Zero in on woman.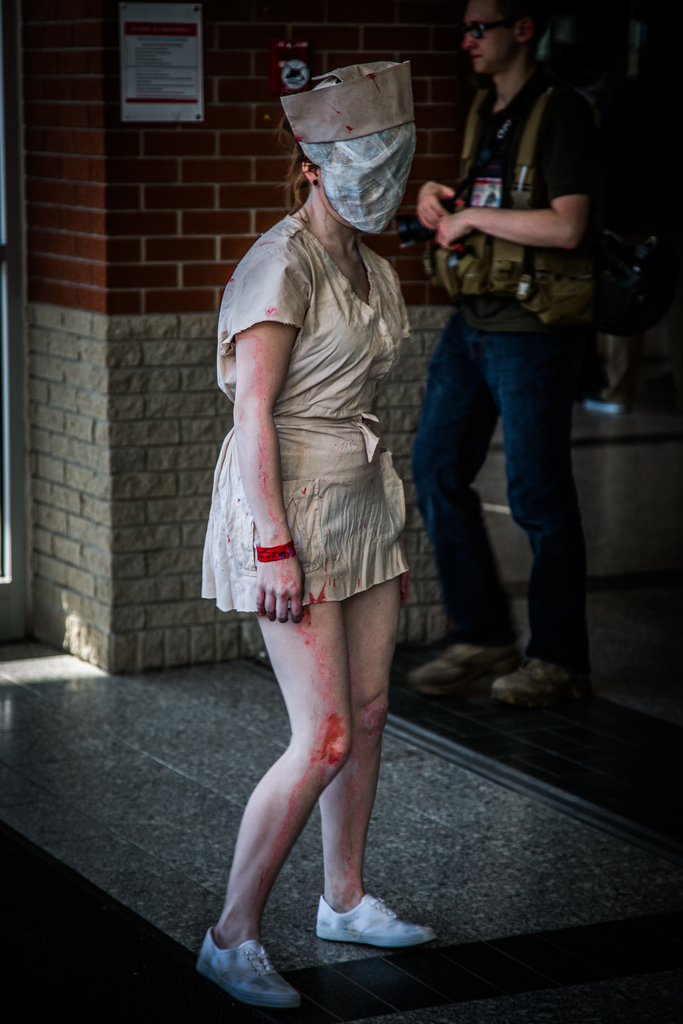
Zeroed in: box=[159, 53, 445, 1009].
